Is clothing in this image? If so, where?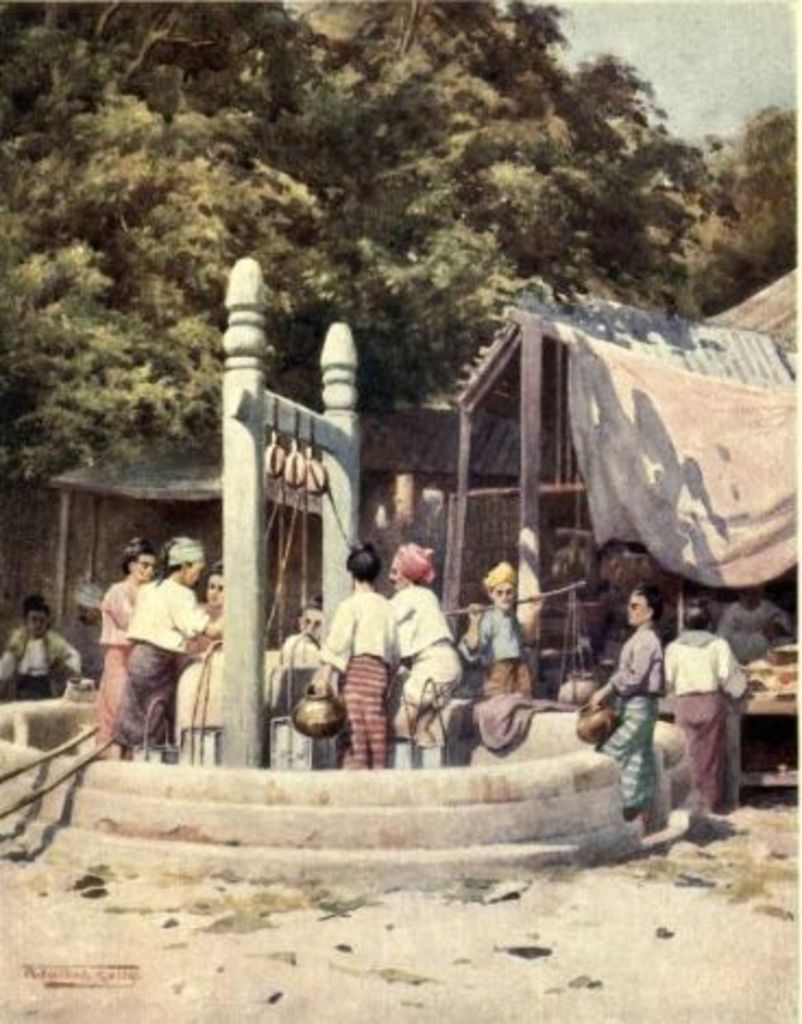
Yes, at box=[98, 571, 142, 758].
